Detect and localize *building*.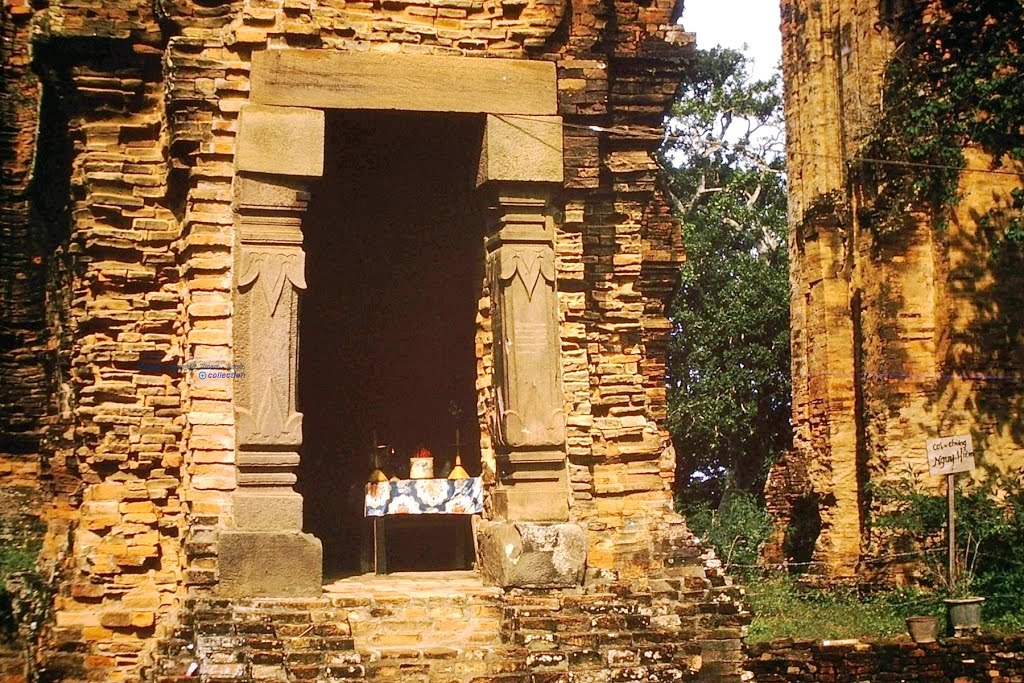
Localized at pyautogui.locateOnScreen(763, 0, 1023, 596).
